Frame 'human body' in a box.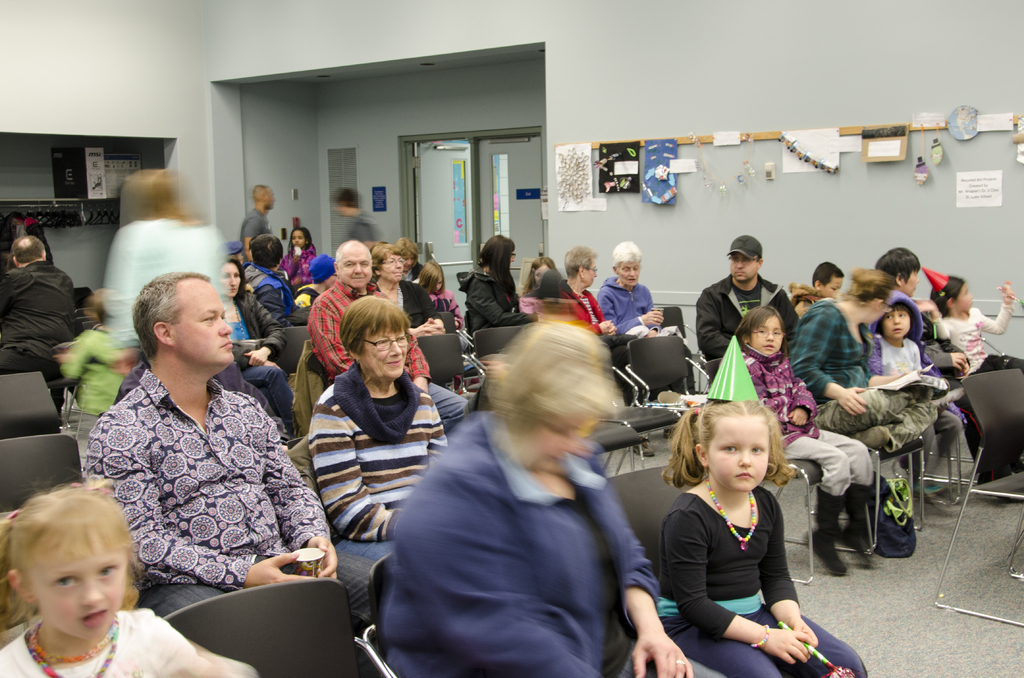
l=372, t=320, r=717, b=677.
